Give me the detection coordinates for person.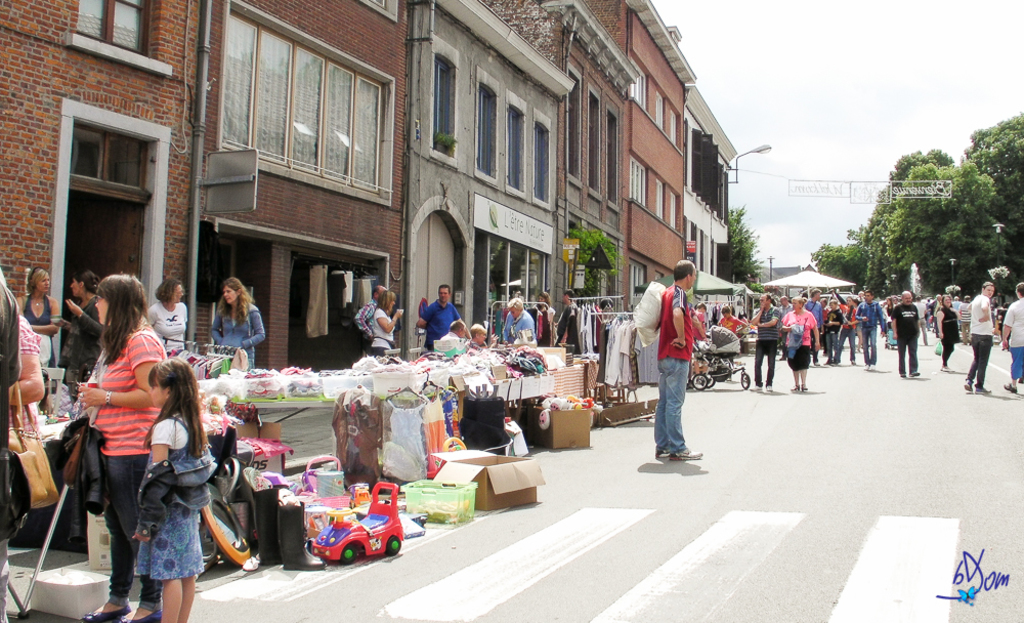
776 299 794 360.
